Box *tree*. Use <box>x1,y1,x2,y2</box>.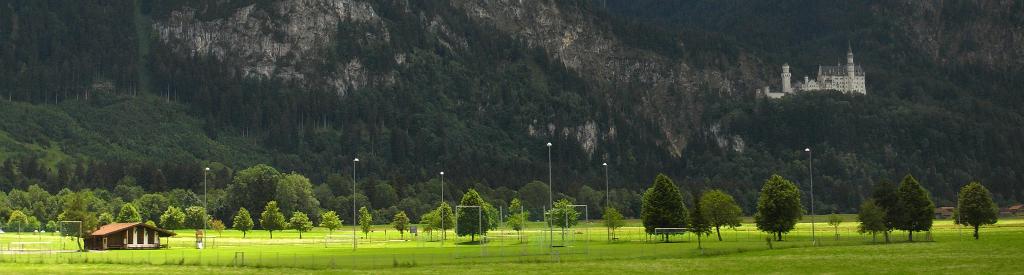
<box>433,201,454,243</box>.
